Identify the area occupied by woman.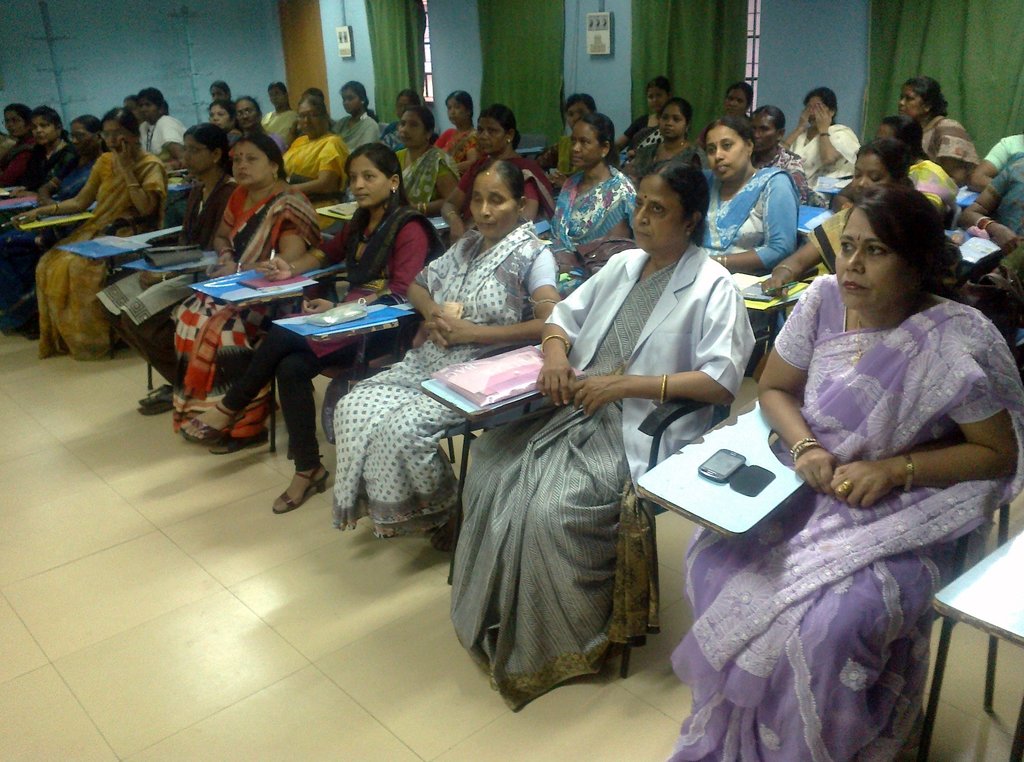
Area: x1=31, y1=99, x2=175, y2=357.
